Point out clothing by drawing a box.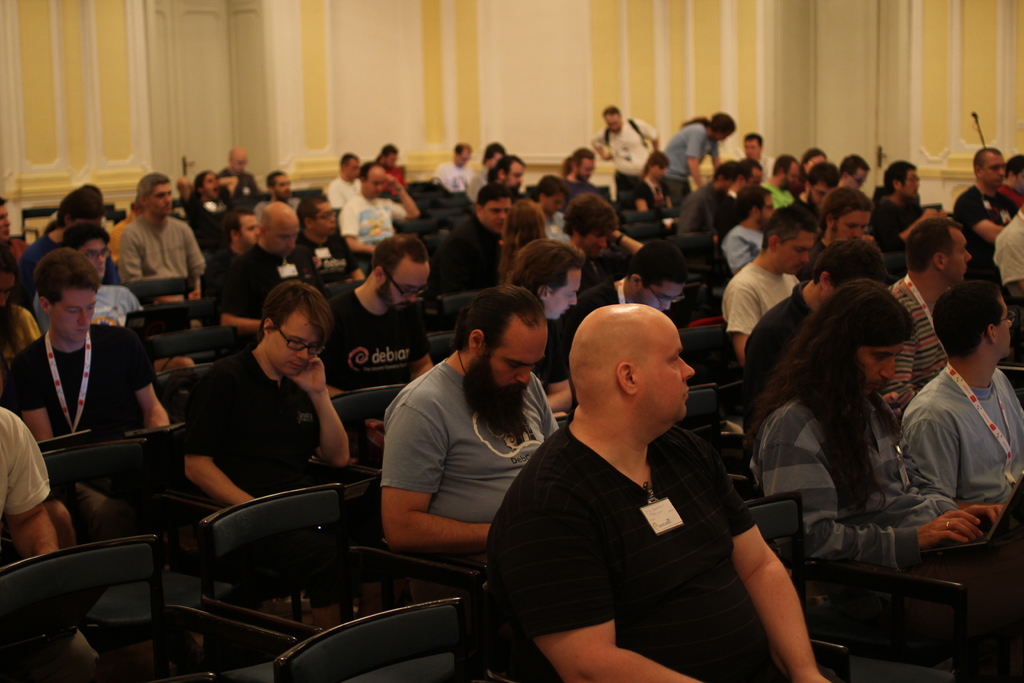
bbox(894, 353, 1023, 527).
